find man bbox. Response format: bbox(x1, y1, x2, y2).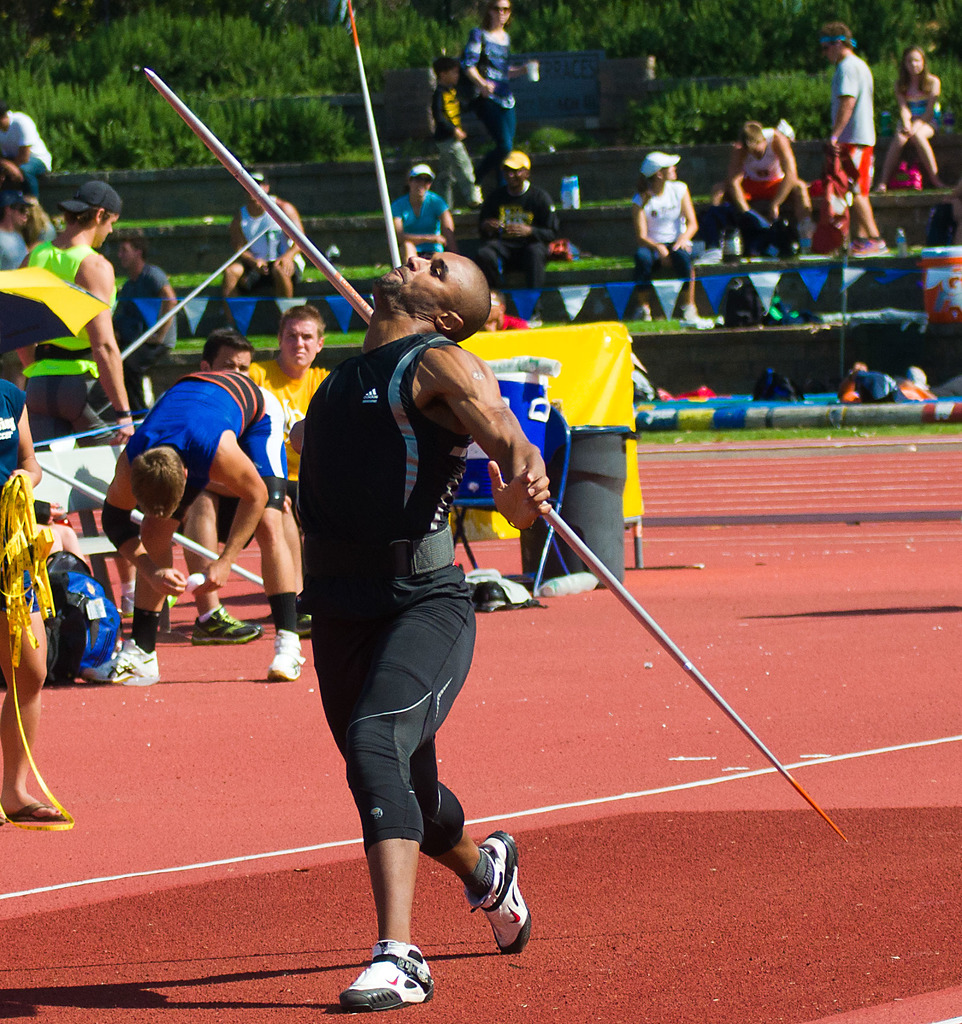
bbox(0, 198, 38, 284).
